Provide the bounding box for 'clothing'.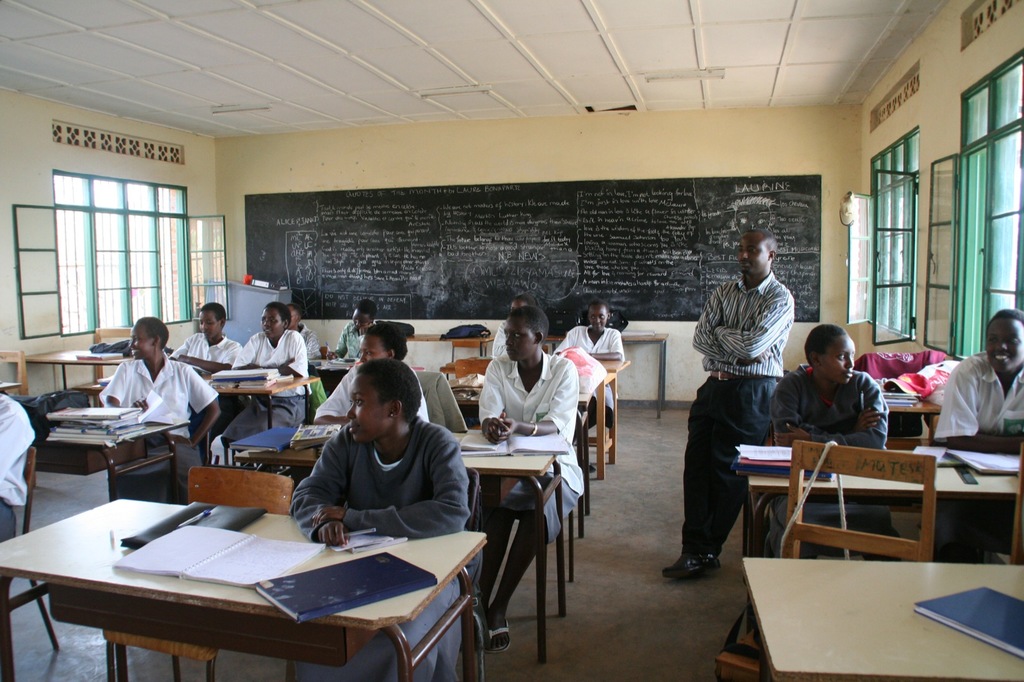
detection(342, 310, 378, 365).
